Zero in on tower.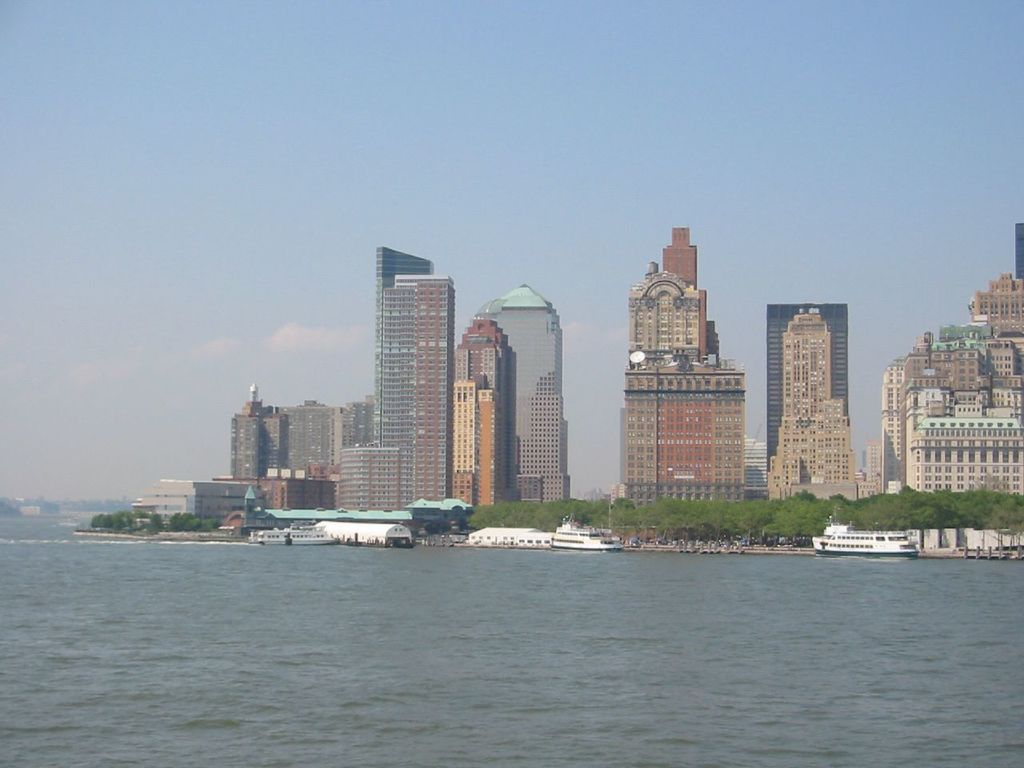
Zeroed in: [x1=627, y1=218, x2=744, y2=508].
